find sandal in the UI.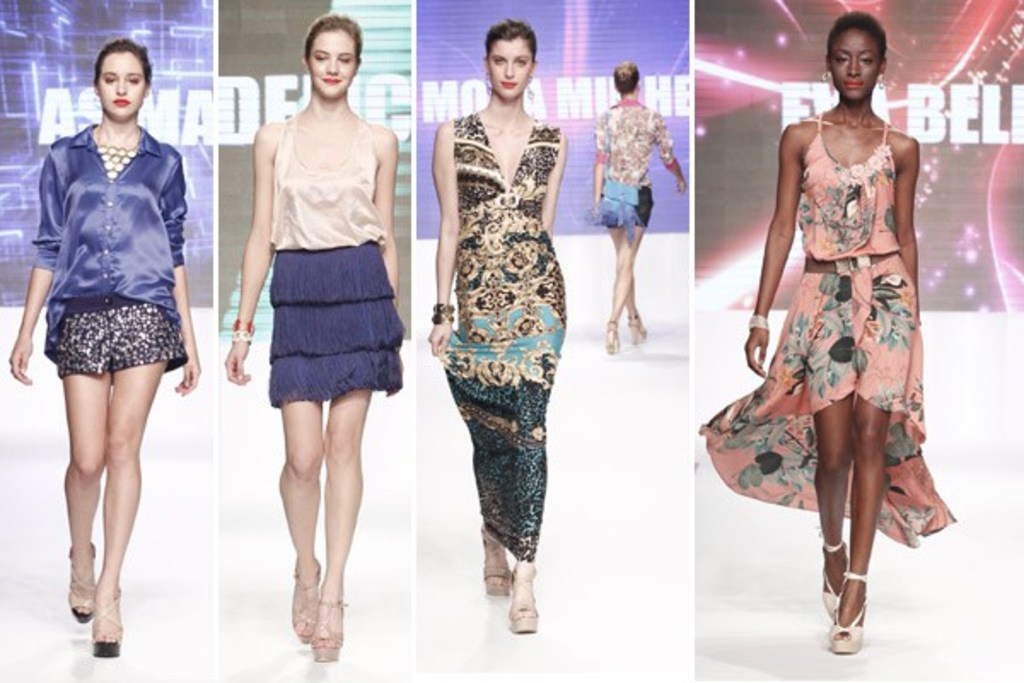
UI element at 87, 572, 123, 652.
